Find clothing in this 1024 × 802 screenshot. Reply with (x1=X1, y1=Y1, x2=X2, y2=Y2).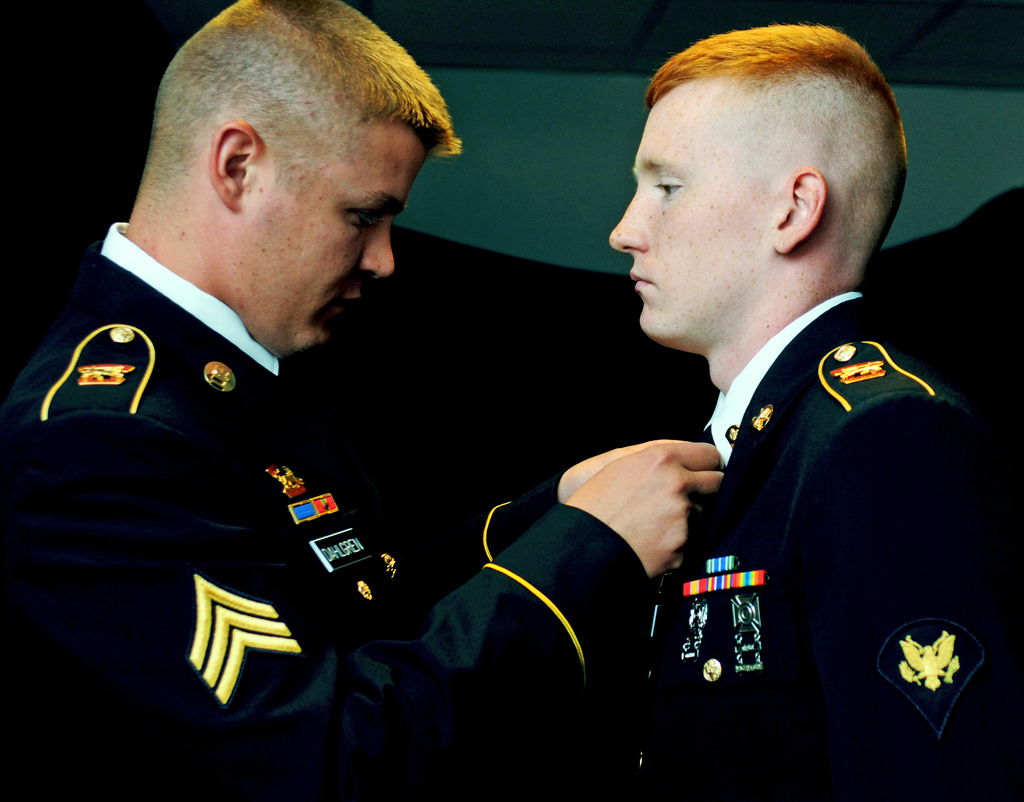
(x1=3, y1=216, x2=660, y2=801).
